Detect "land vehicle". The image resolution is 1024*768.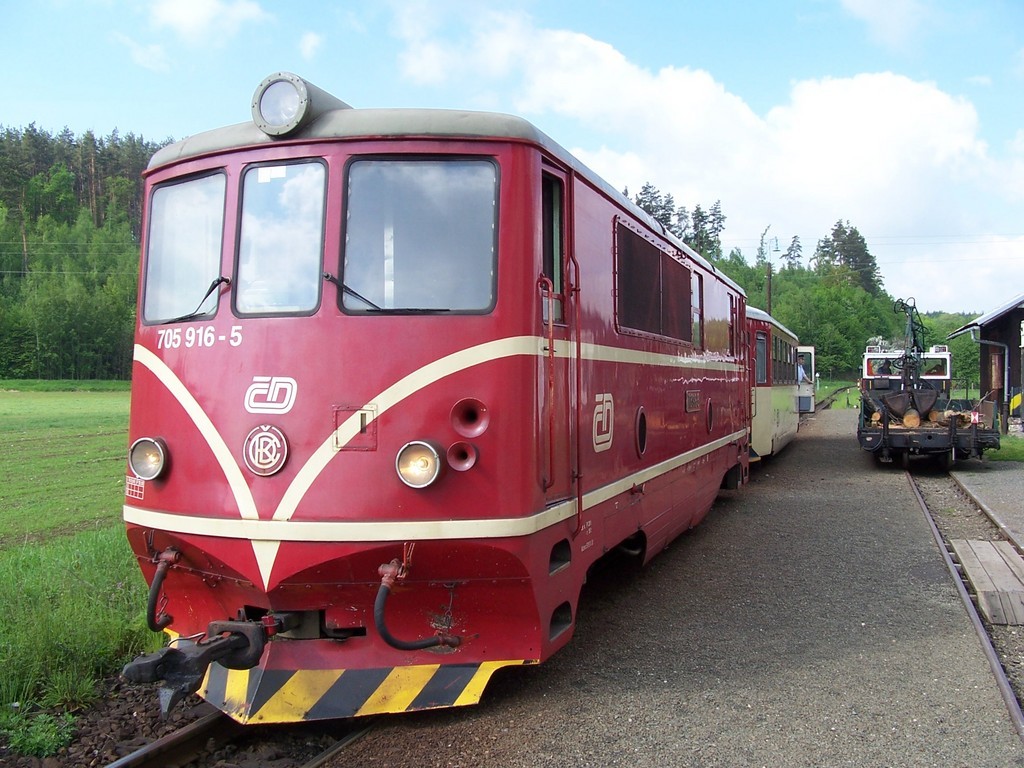
Rect(120, 67, 816, 723).
